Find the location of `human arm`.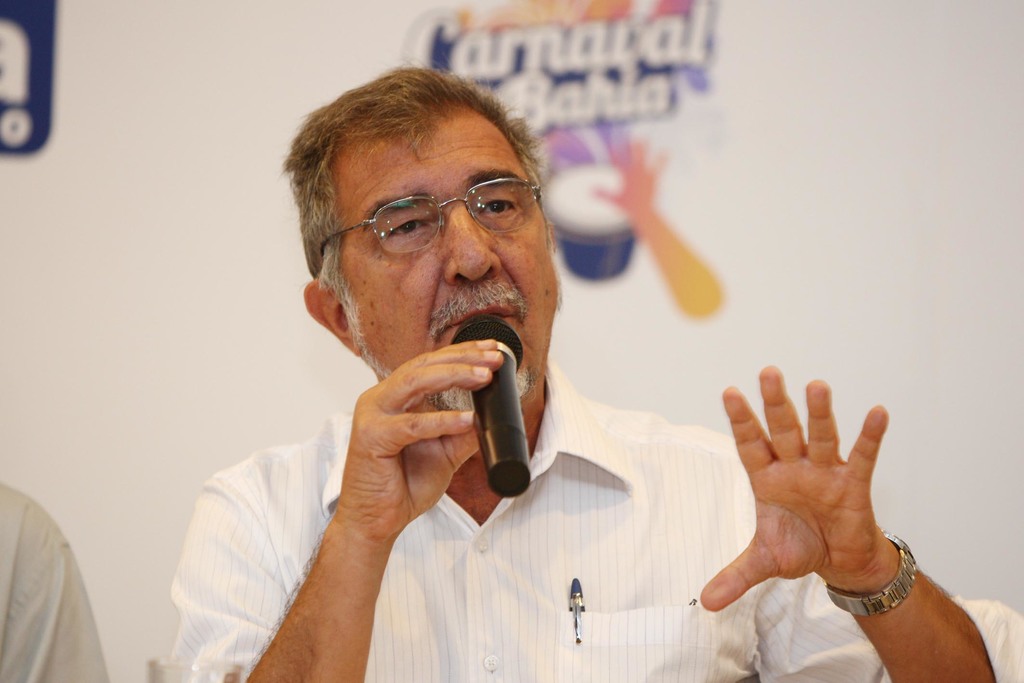
Location: left=229, top=324, right=515, bottom=675.
